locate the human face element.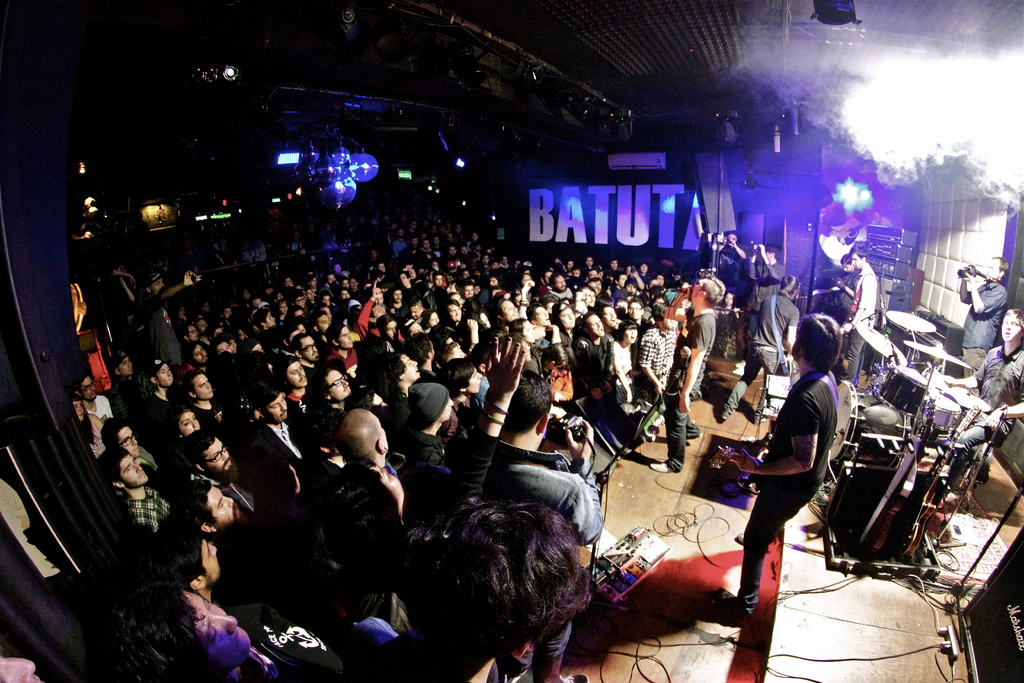
Element bbox: 744/242/774/270.
